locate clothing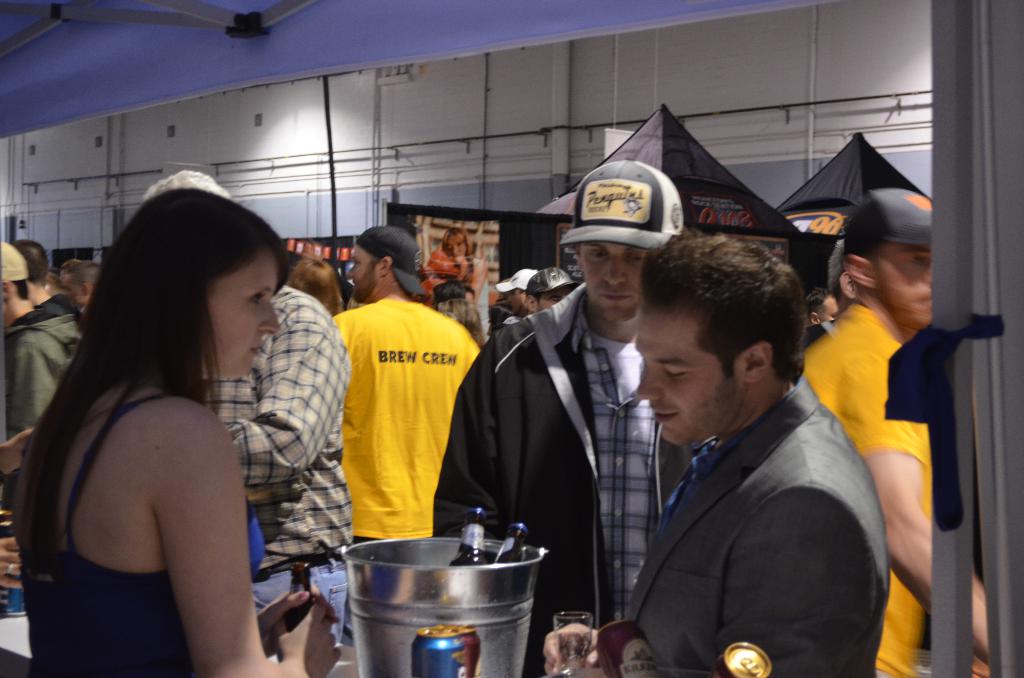
bbox=[200, 275, 348, 654]
